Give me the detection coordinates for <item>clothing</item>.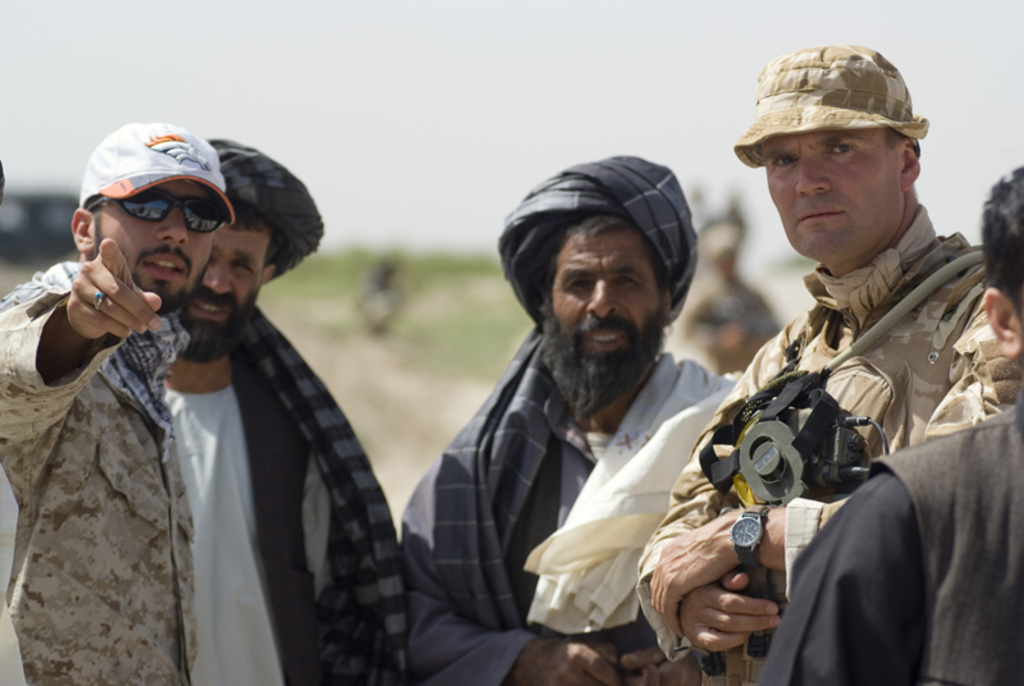
rect(623, 214, 996, 685).
